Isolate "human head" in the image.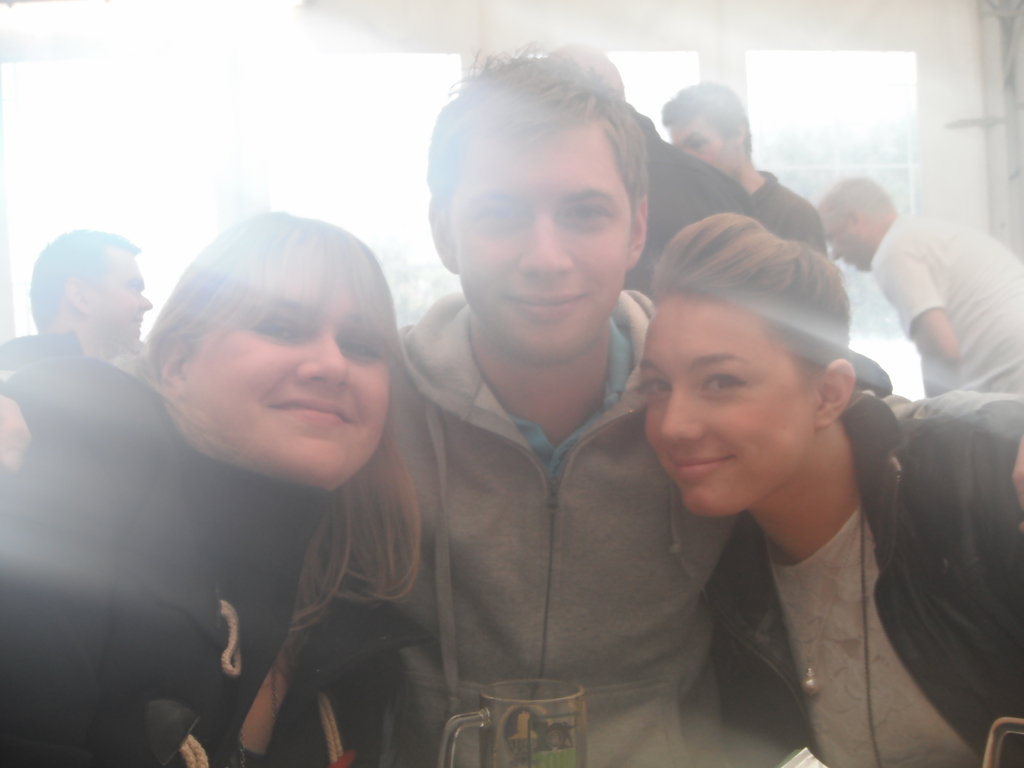
Isolated region: x1=810, y1=173, x2=896, y2=267.
